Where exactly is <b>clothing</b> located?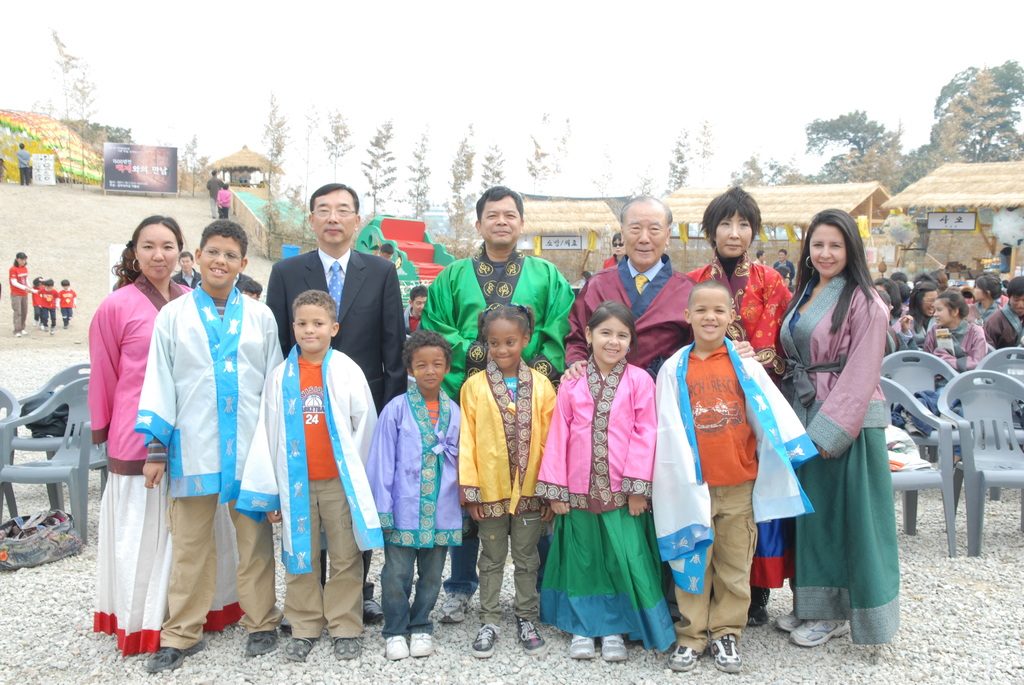
Its bounding box is {"left": 792, "top": 430, "right": 902, "bottom": 657}.
